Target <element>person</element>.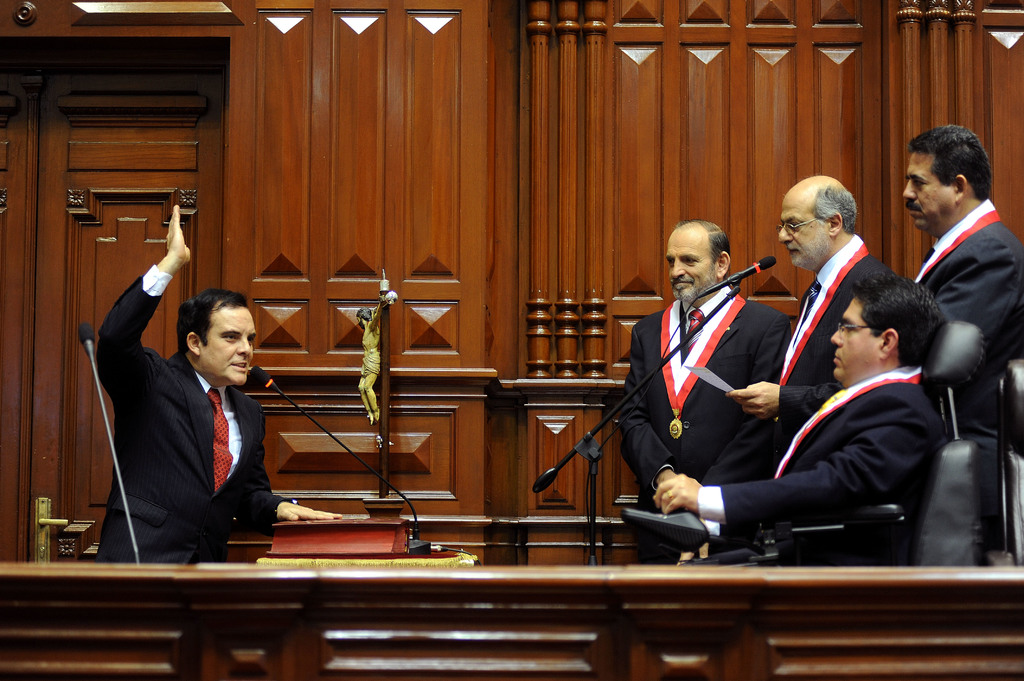
Target region: 79, 202, 334, 568.
